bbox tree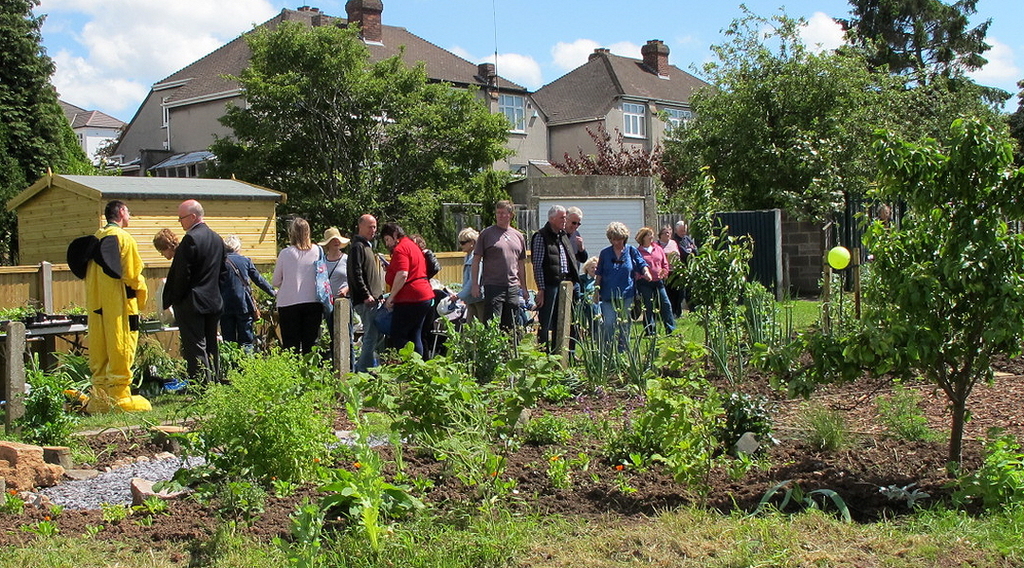
{"left": 632, "top": 8, "right": 923, "bottom": 225}
